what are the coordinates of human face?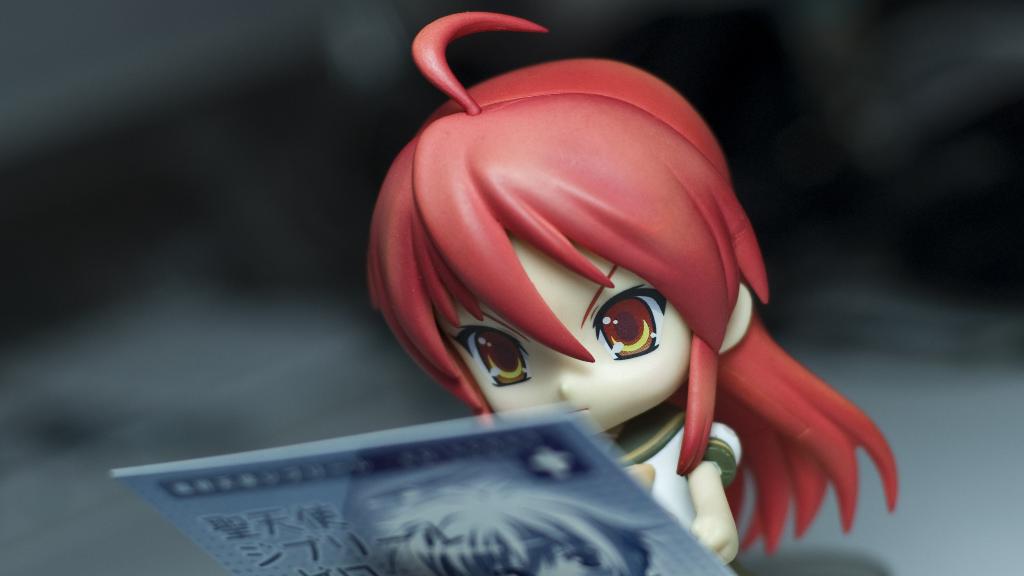
bbox=[435, 231, 694, 438].
